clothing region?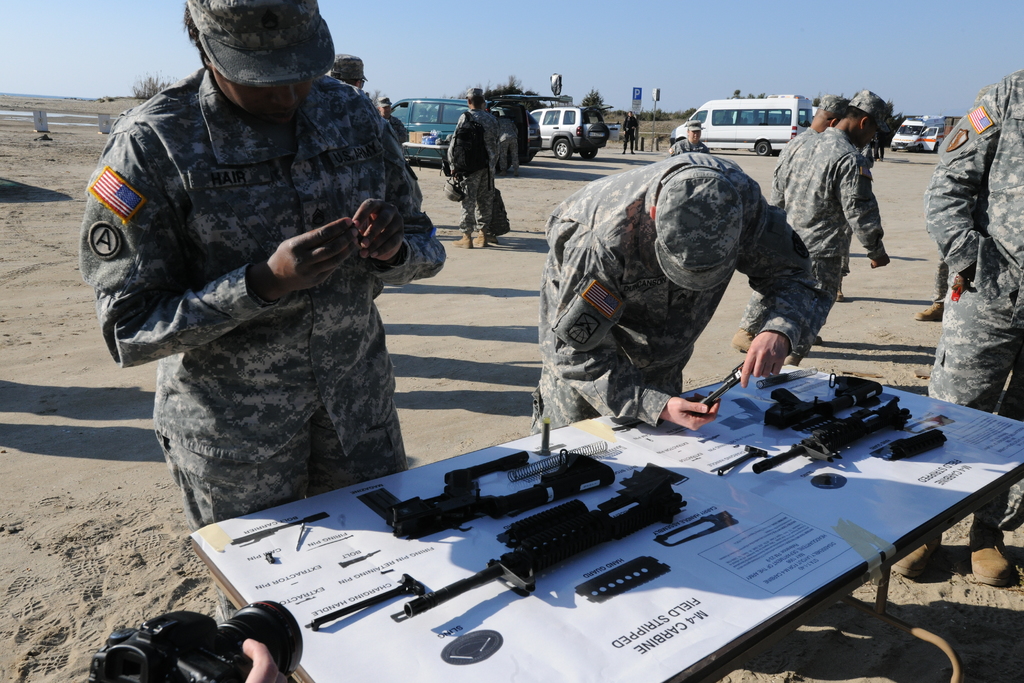
l=859, t=143, r=875, b=168
